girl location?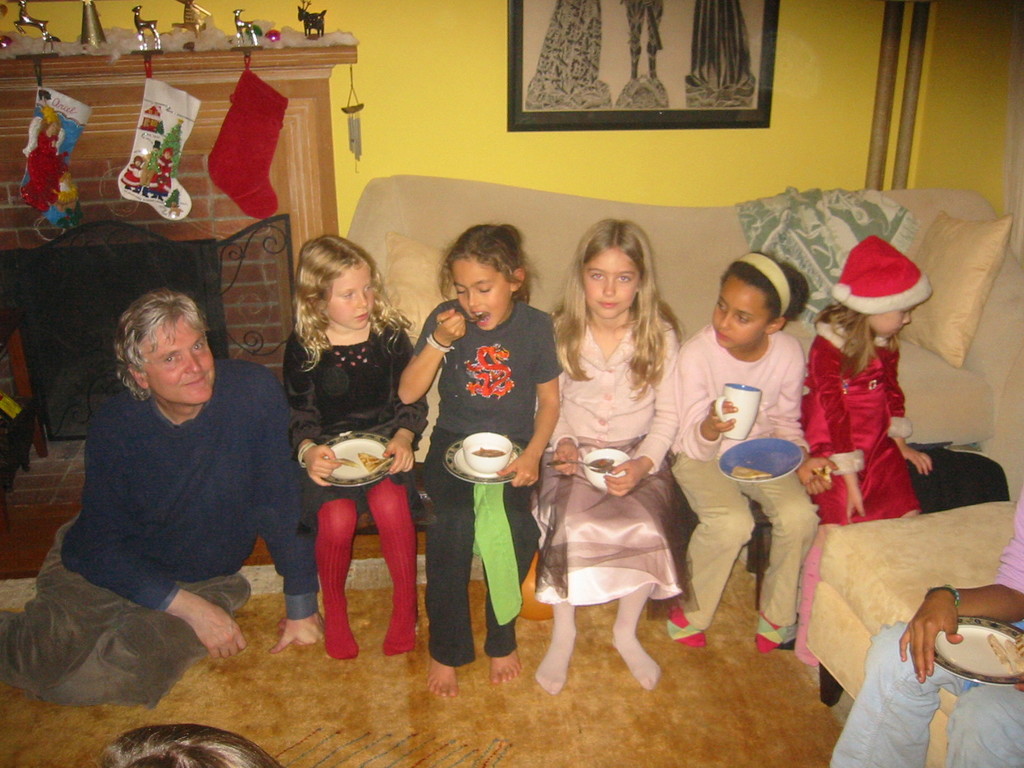
[x1=282, y1=233, x2=426, y2=654]
